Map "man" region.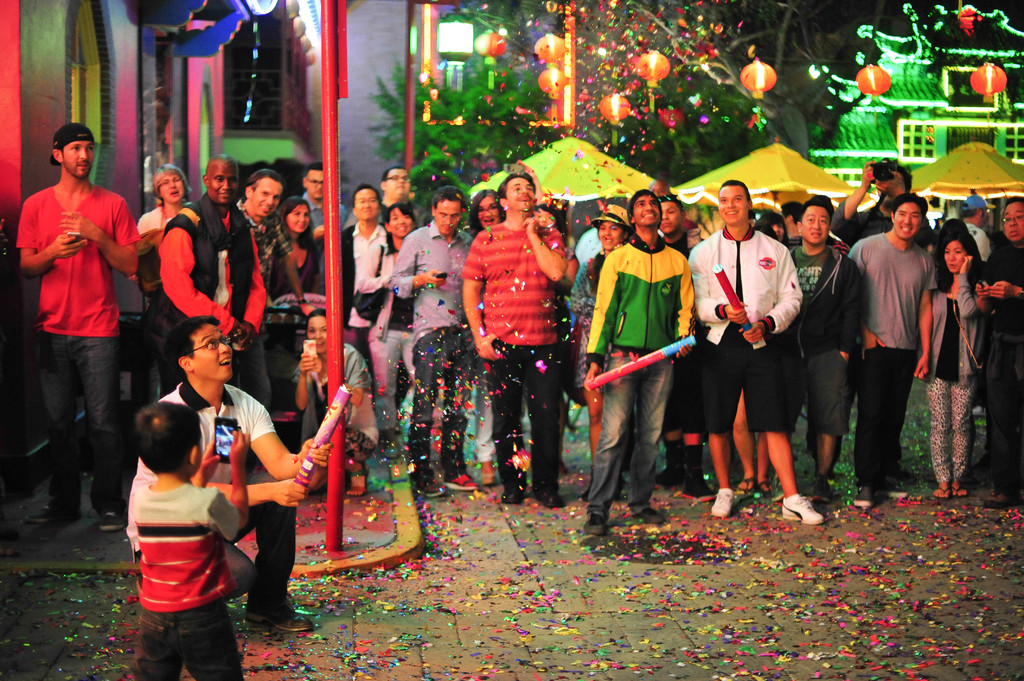
Mapped to rect(688, 178, 828, 532).
